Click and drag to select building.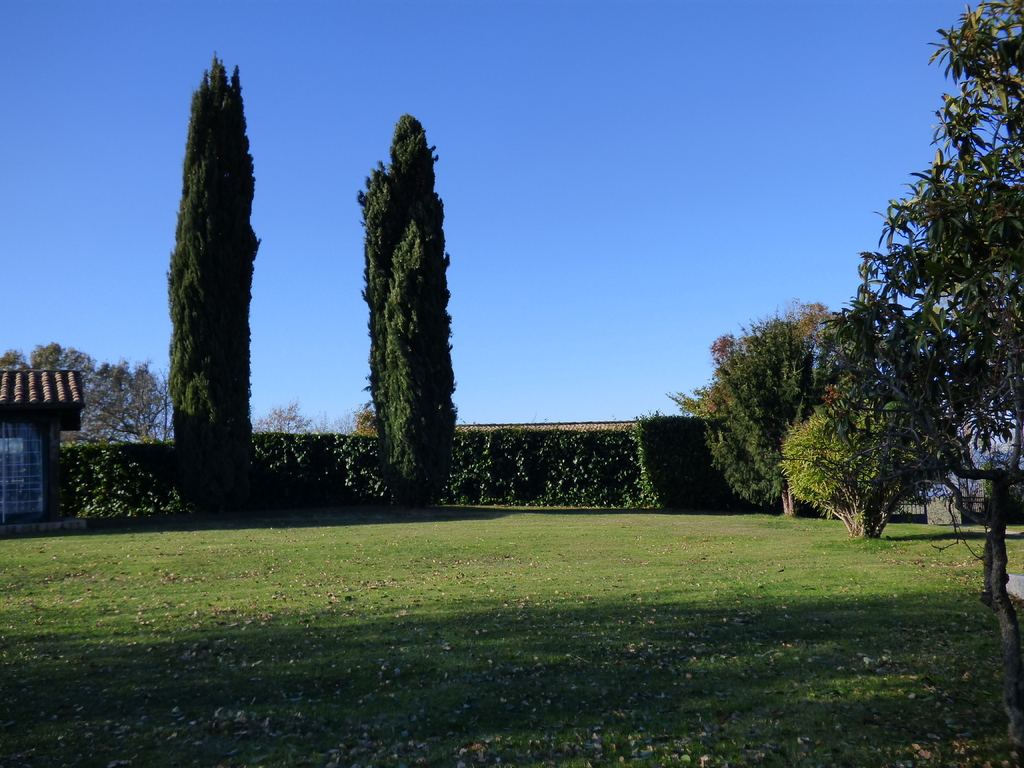
Selection: (0,372,79,529).
